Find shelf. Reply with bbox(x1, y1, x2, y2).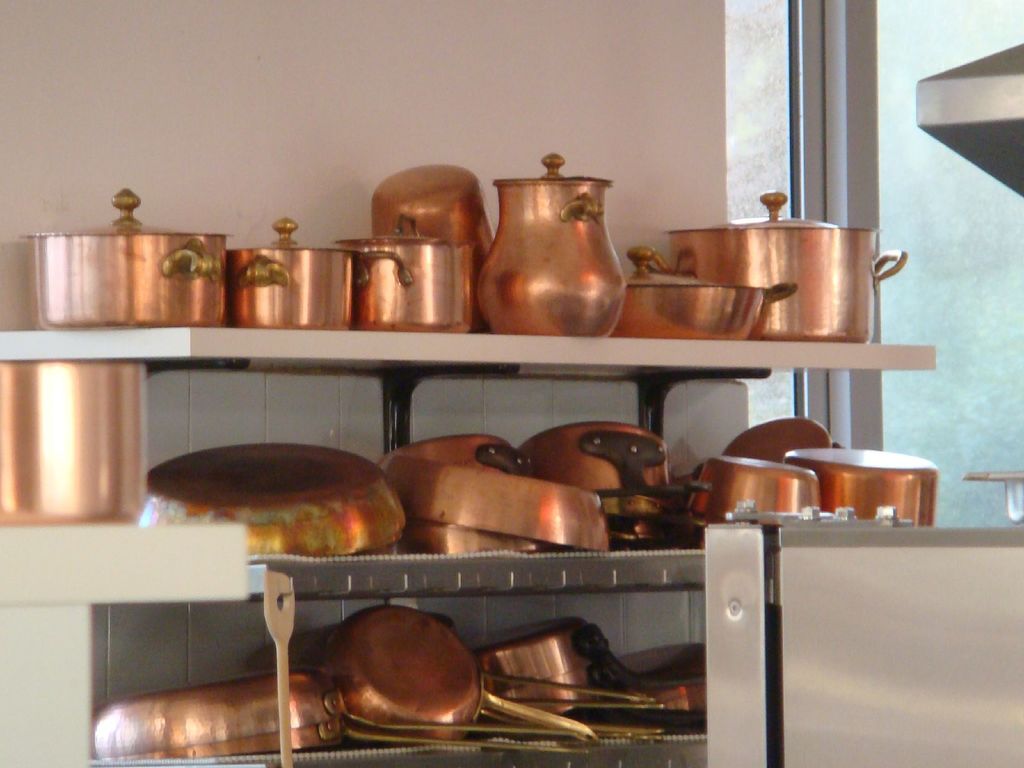
bbox(0, 178, 830, 504).
